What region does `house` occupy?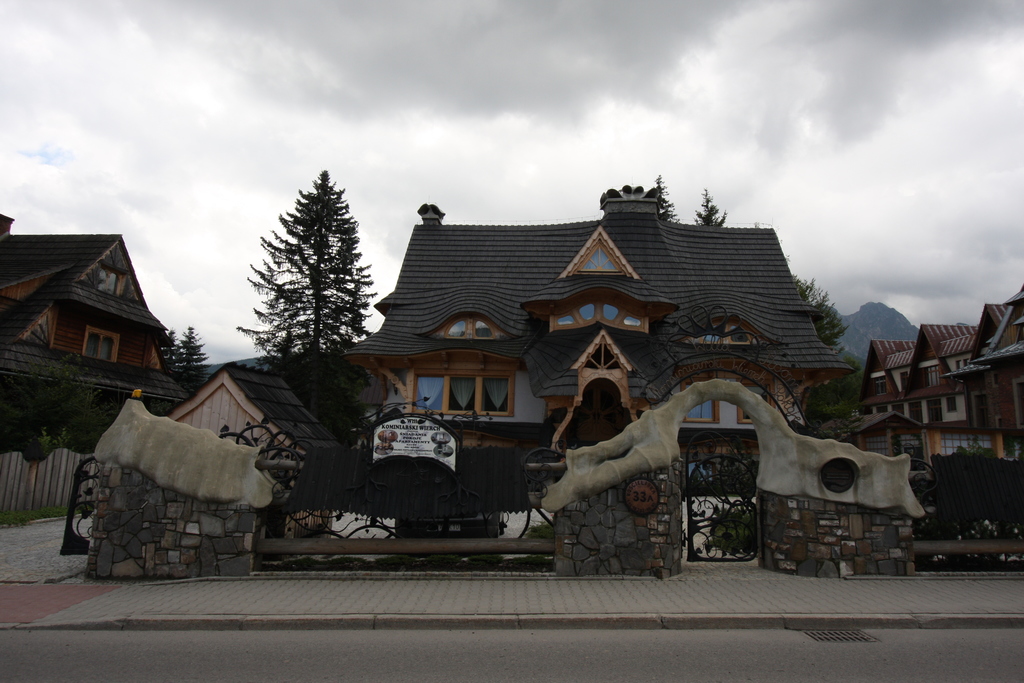
<region>338, 184, 864, 458</region>.
